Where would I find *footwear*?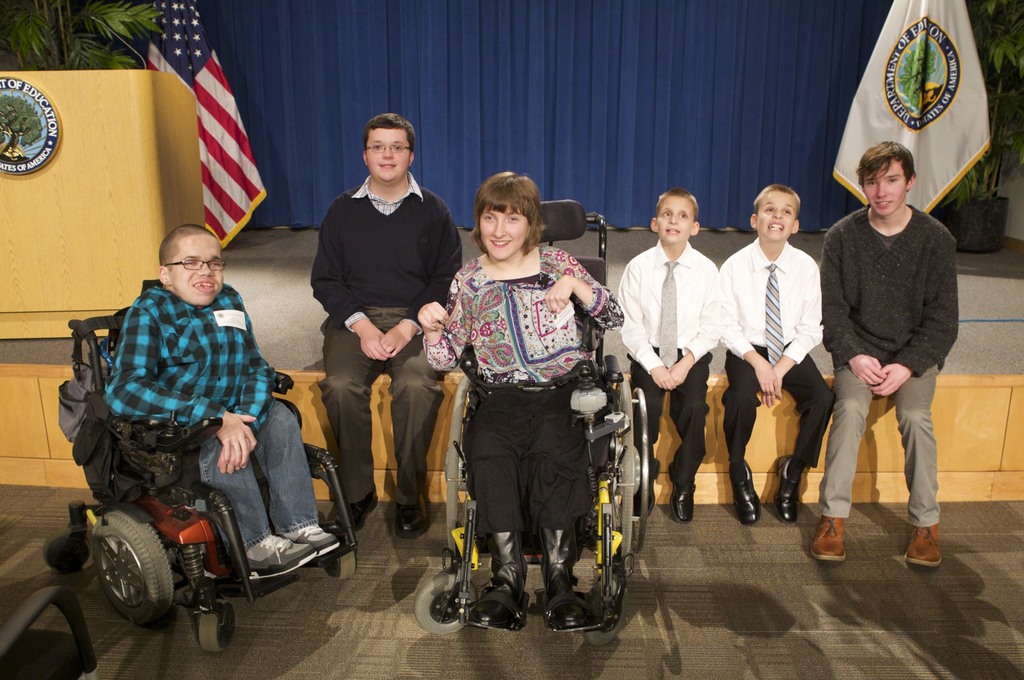
At bbox=(536, 528, 584, 627).
